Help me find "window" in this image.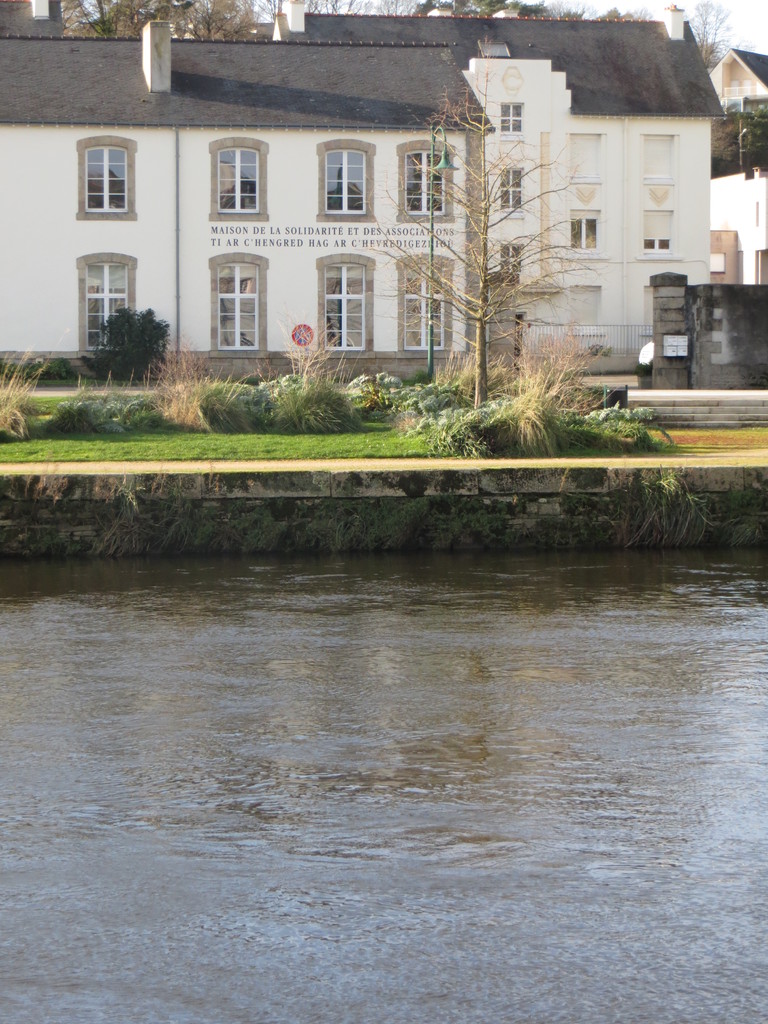
Found it: <box>643,135,673,179</box>.
